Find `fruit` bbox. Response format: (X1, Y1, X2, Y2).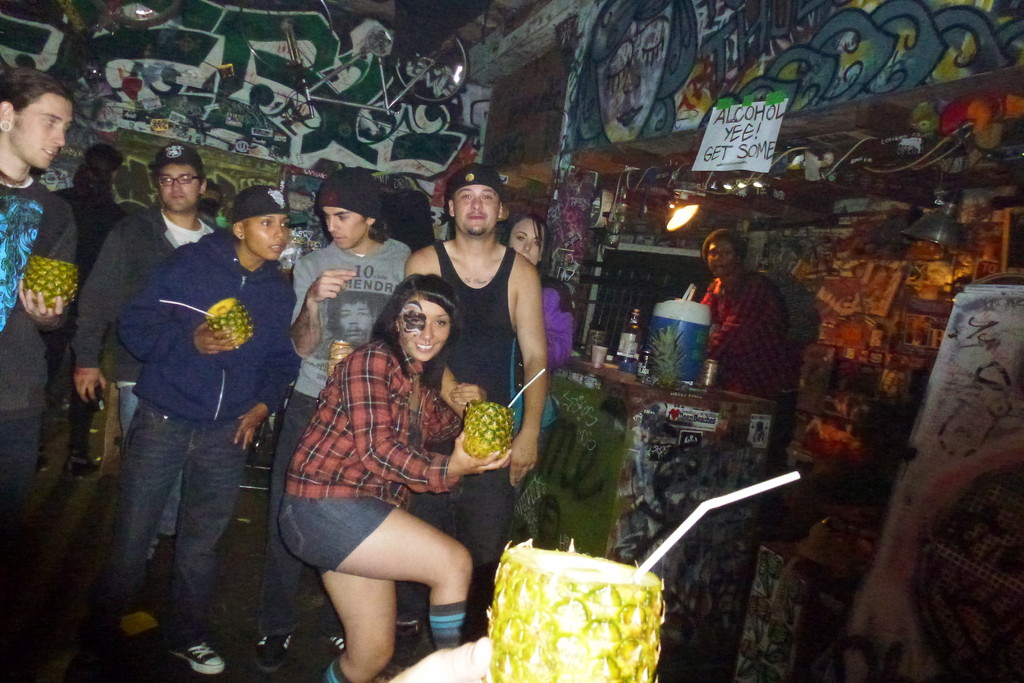
(466, 552, 686, 679).
